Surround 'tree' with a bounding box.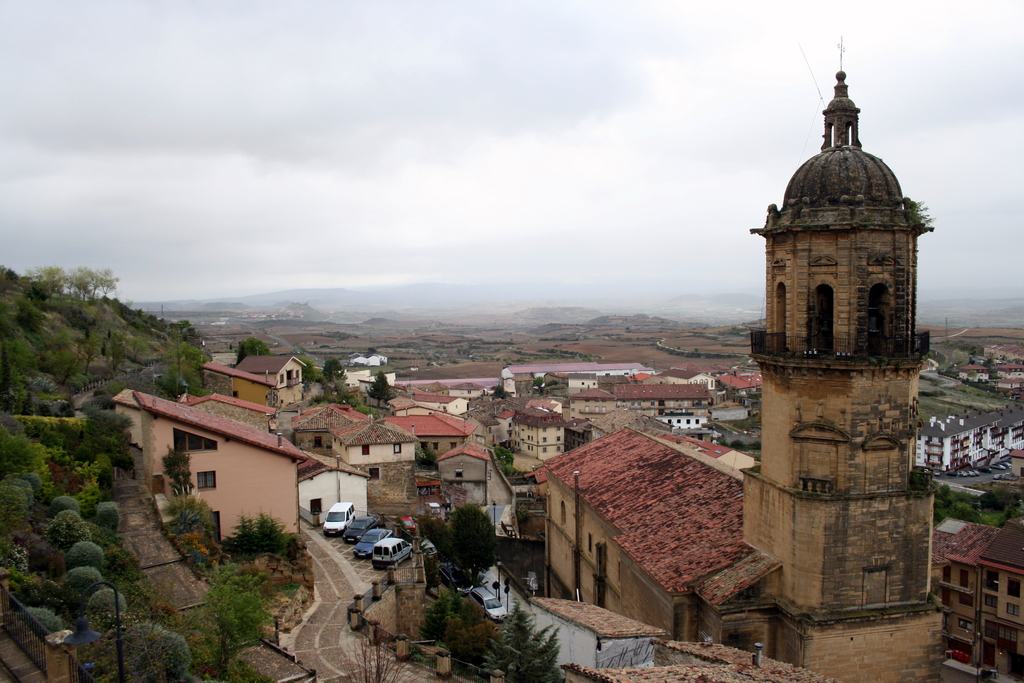
<region>444, 593, 499, 667</region>.
